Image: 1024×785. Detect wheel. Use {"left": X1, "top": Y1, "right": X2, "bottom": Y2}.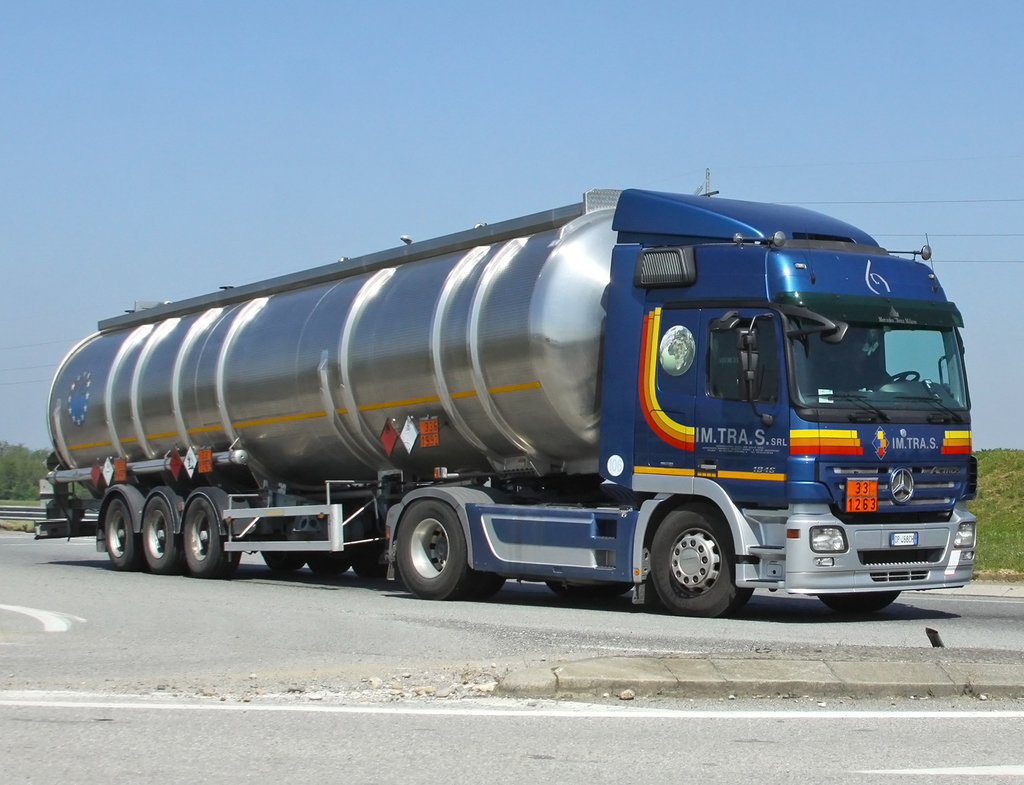
{"left": 306, "top": 551, "right": 353, "bottom": 579}.
